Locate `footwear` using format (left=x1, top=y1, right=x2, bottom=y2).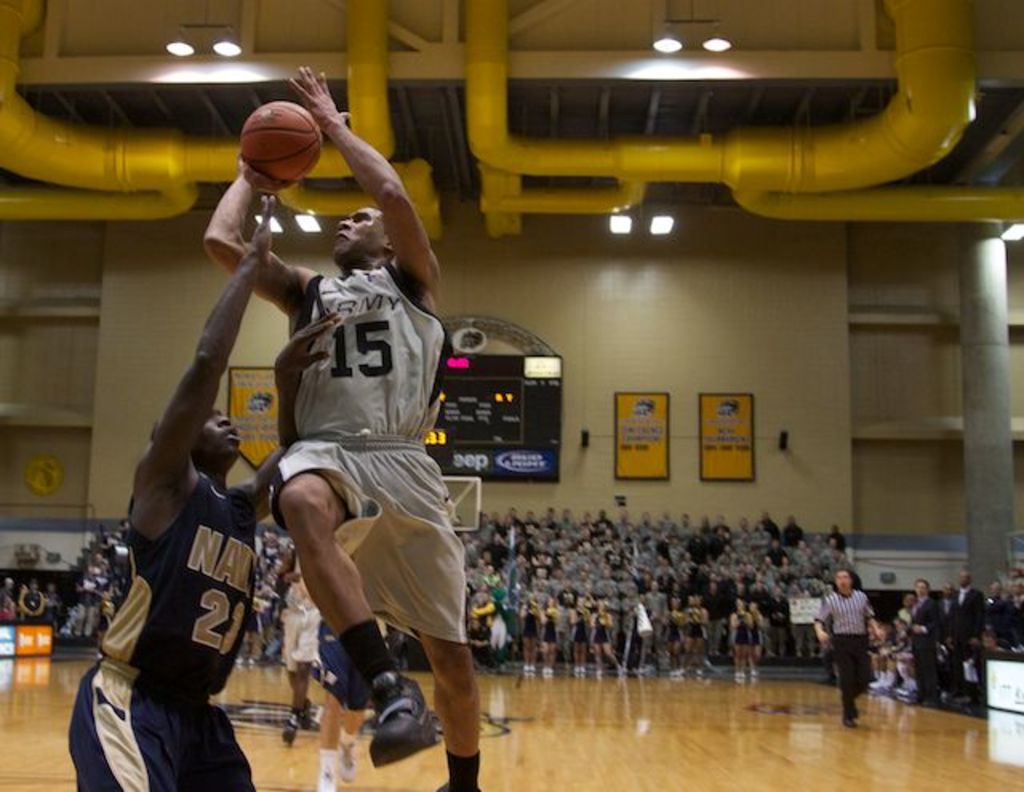
(left=314, top=750, right=331, bottom=790).
